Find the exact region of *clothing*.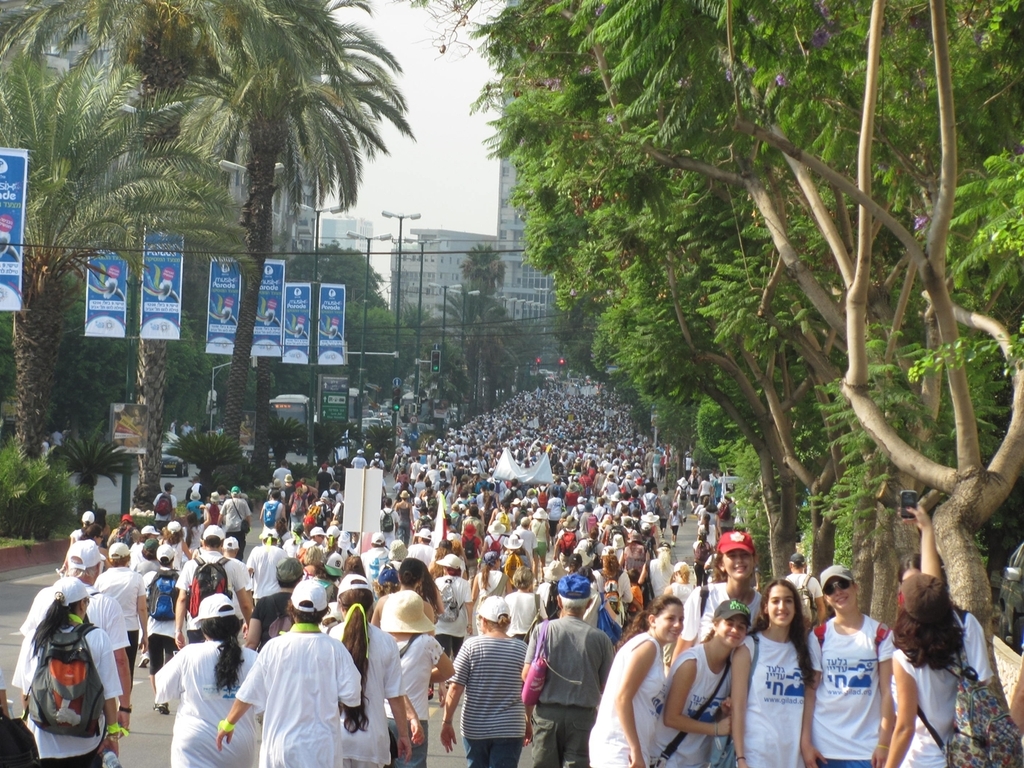
Exact region: pyautogui.locateOnScreen(282, 484, 293, 493).
